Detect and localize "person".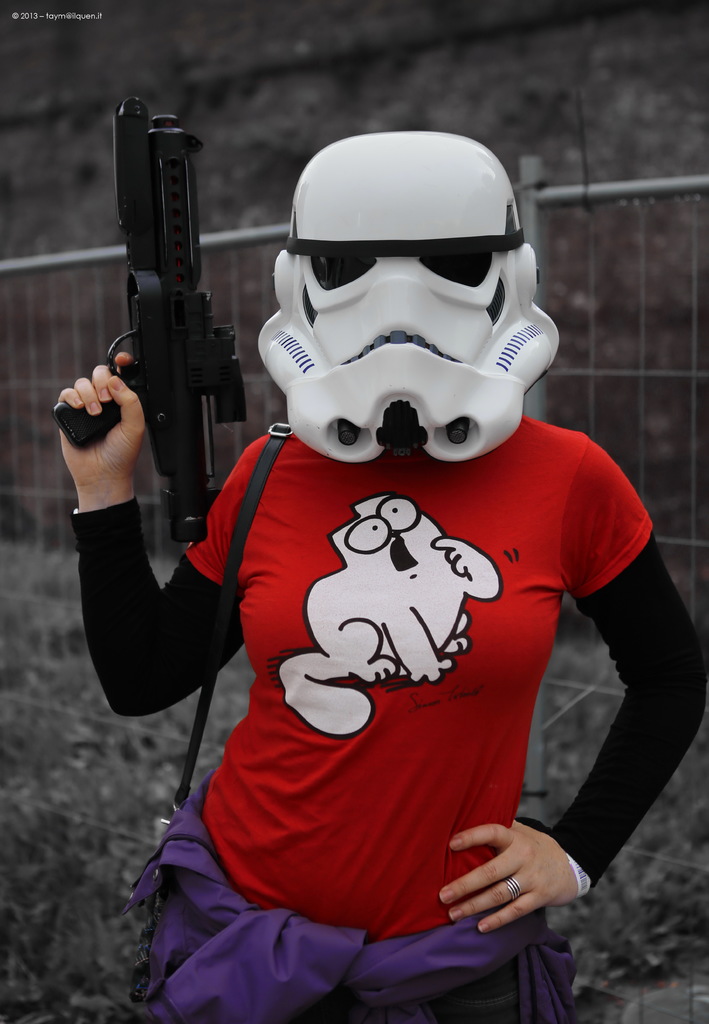
Localized at <region>52, 131, 708, 1023</region>.
